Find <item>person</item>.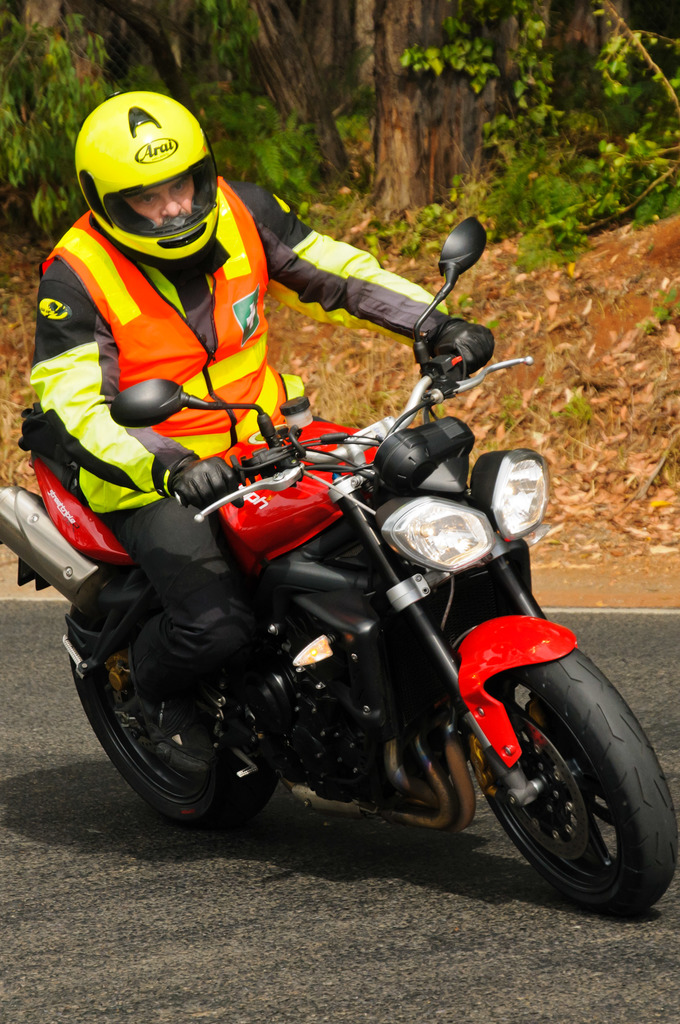
rect(23, 81, 488, 717).
